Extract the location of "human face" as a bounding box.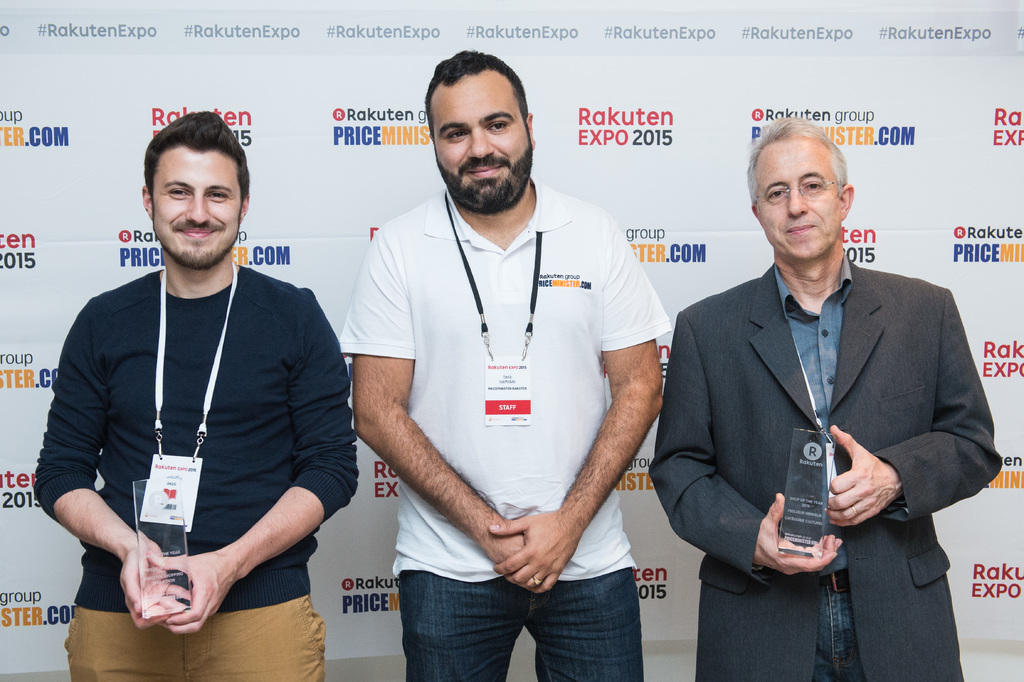
[752, 138, 838, 266].
